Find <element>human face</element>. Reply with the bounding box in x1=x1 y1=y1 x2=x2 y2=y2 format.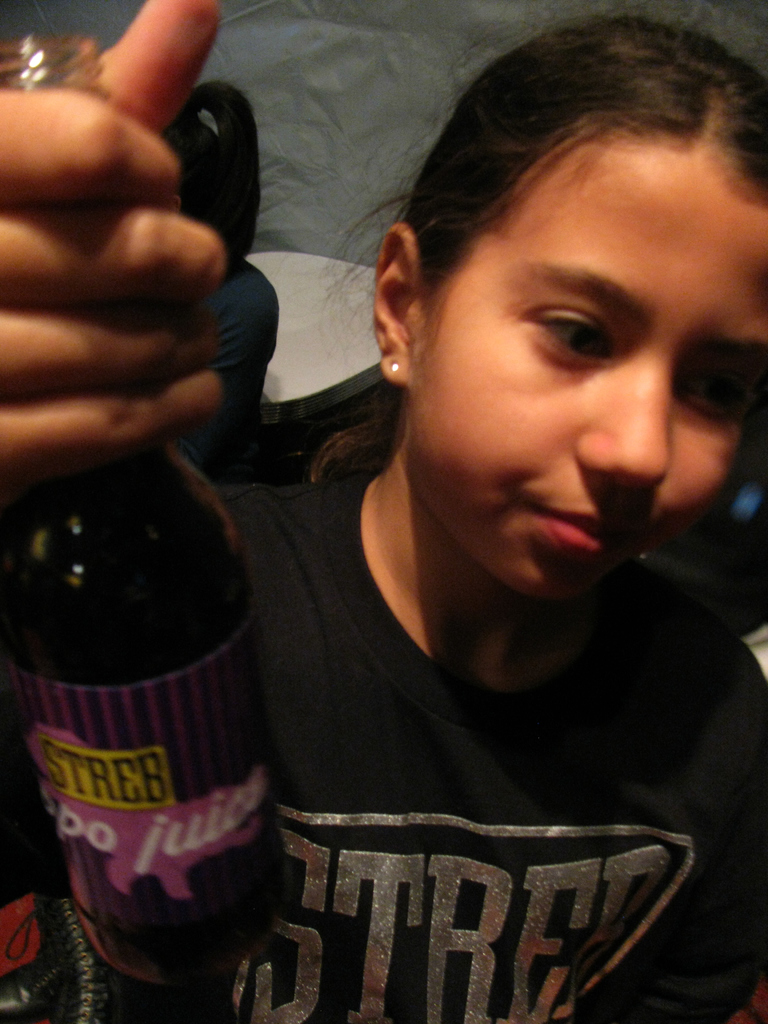
x1=404 y1=142 x2=767 y2=600.
